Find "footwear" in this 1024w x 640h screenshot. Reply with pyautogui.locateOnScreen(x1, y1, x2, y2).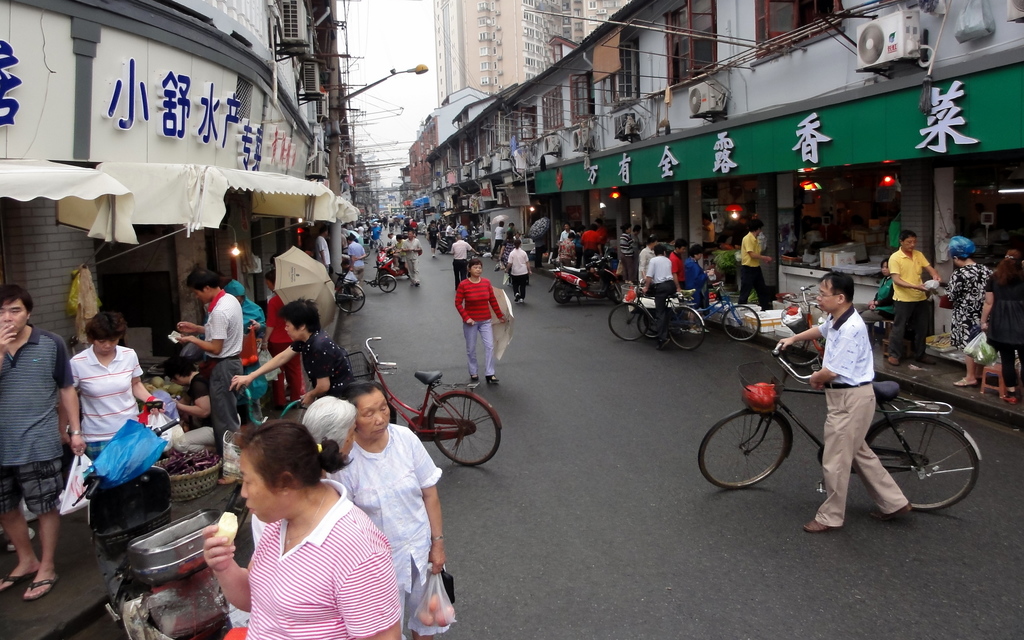
pyautogui.locateOnScreen(482, 376, 502, 384).
